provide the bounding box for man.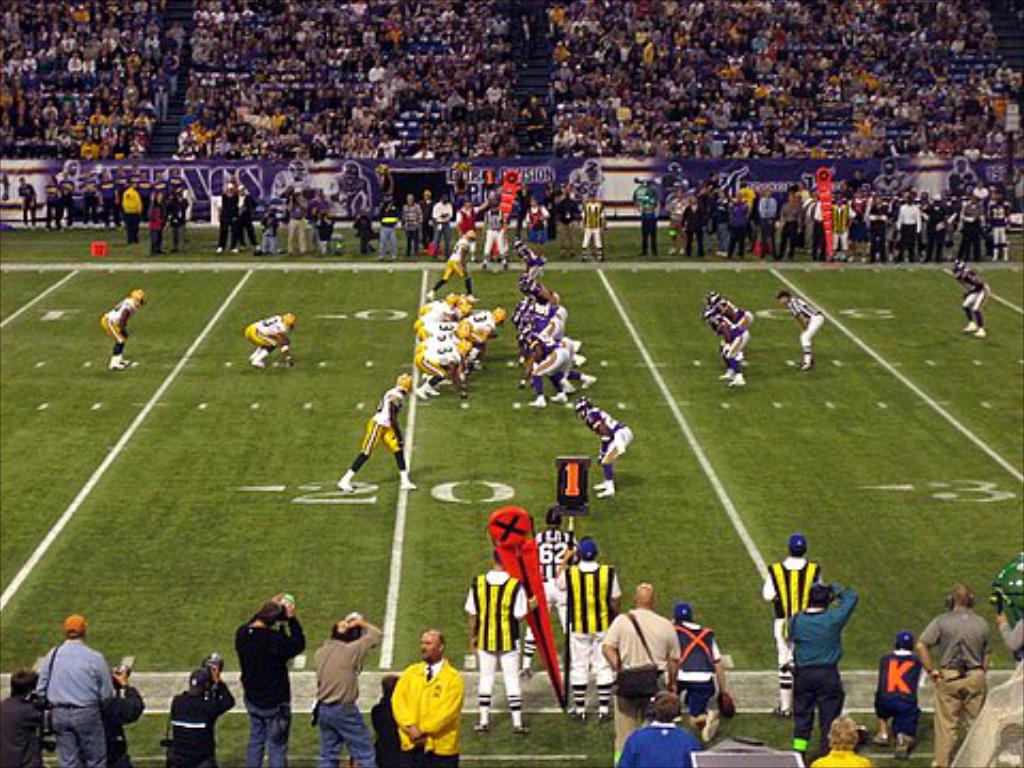
[518, 245, 548, 284].
